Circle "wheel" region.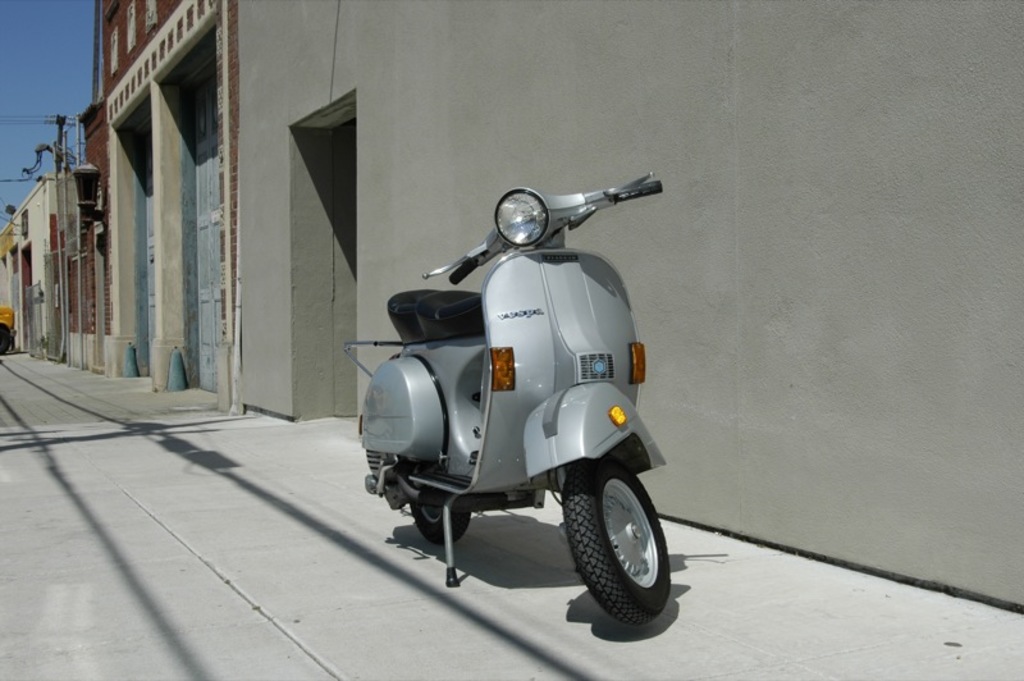
Region: {"x1": 573, "y1": 458, "x2": 673, "y2": 637}.
